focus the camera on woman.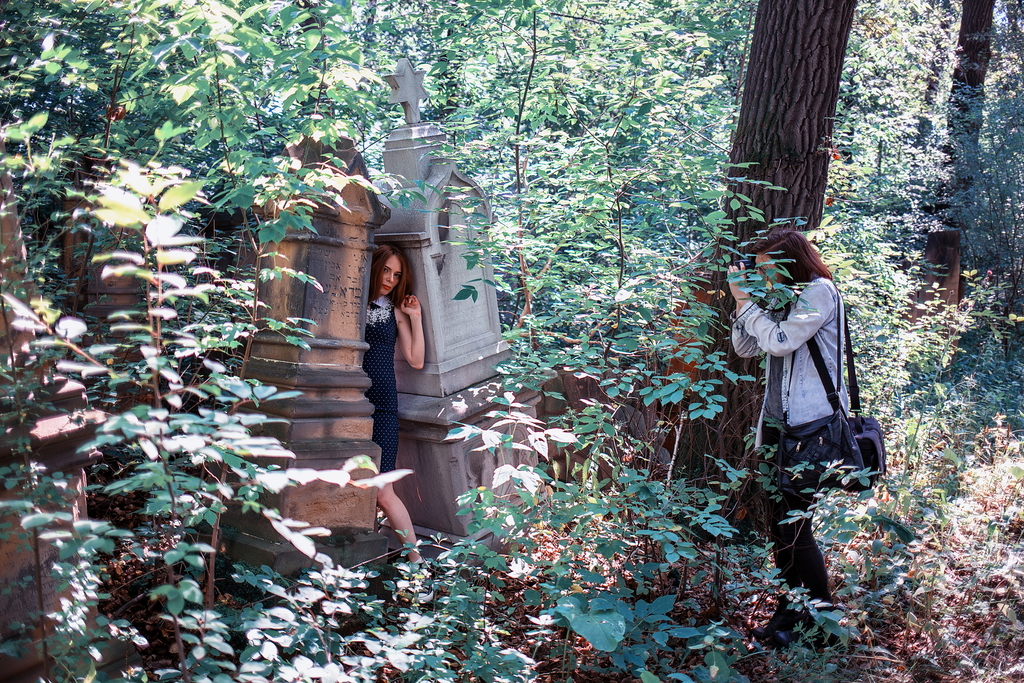
Focus region: pyautogui.locateOnScreen(348, 240, 430, 573).
